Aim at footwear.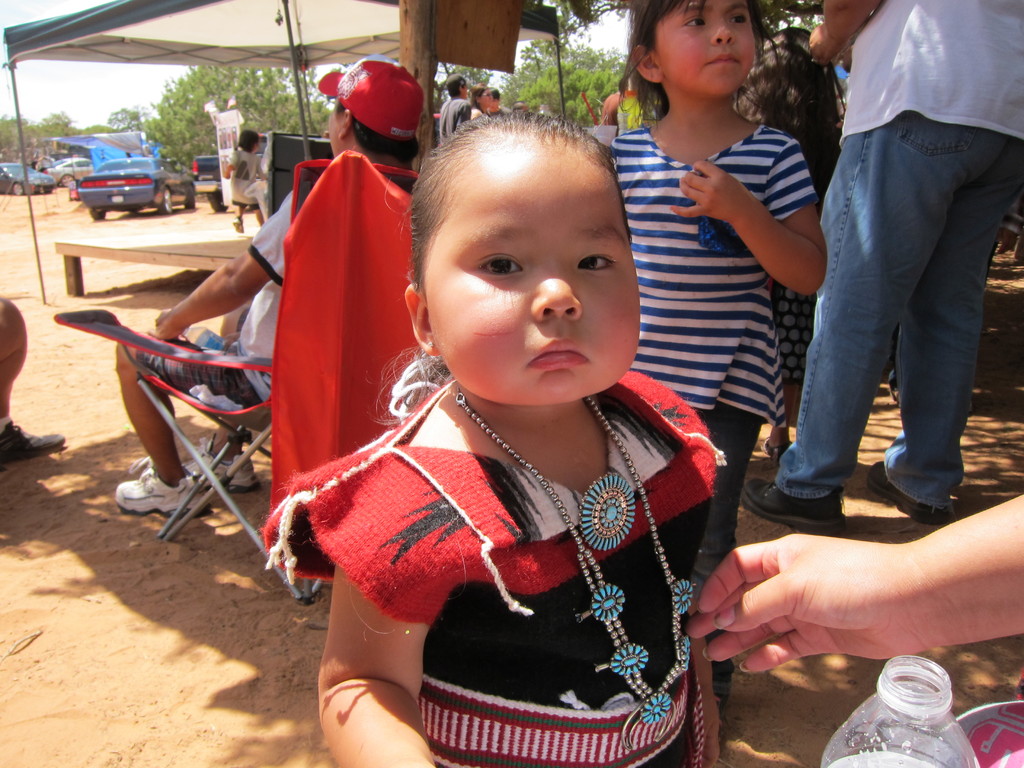
Aimed at Rect(742, 478, 844, 535).
